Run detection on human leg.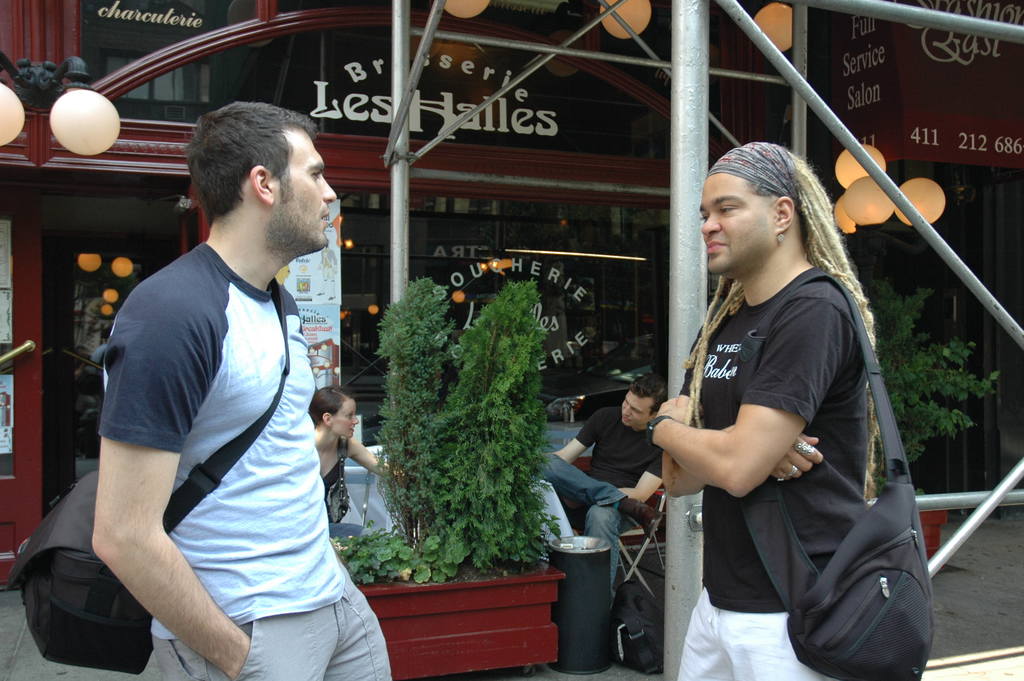
Result: [151,610,325,680].
